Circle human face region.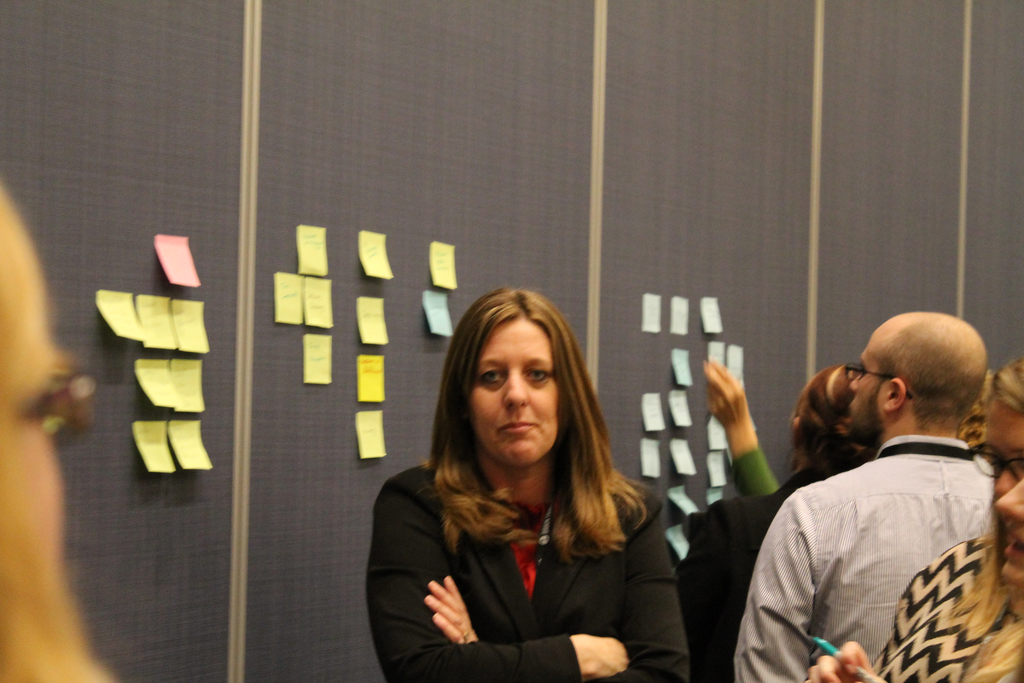
Region: box=[984, 399, 1023, 498].
